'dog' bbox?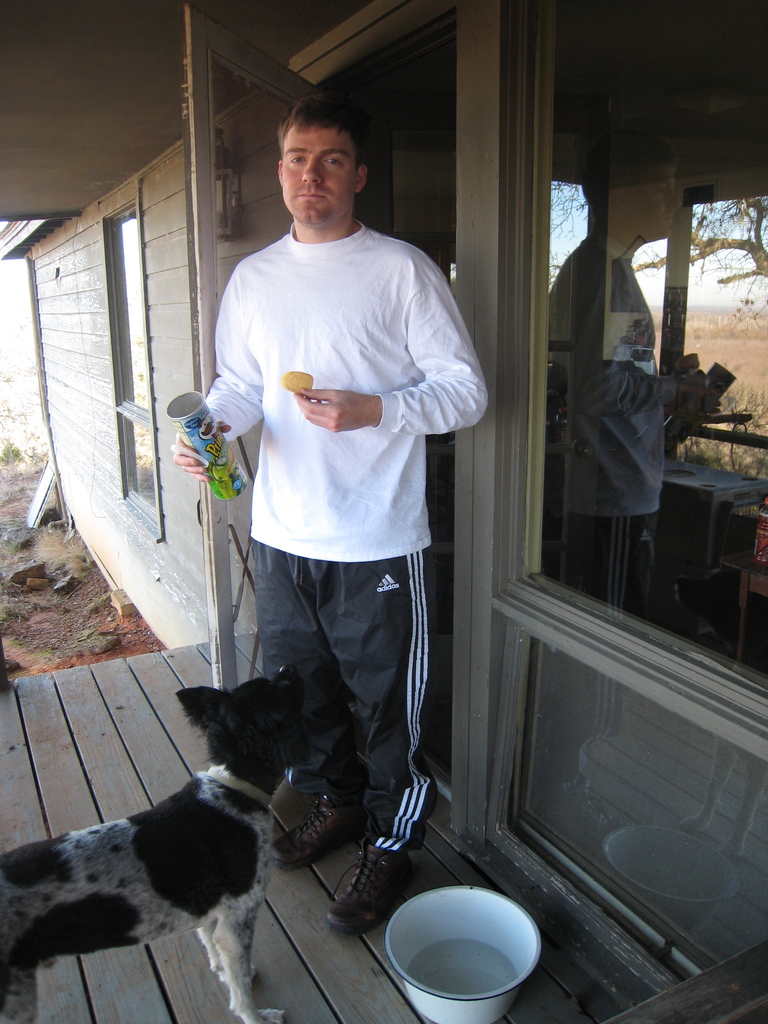
select_region(0, 662, 317, 1023)
